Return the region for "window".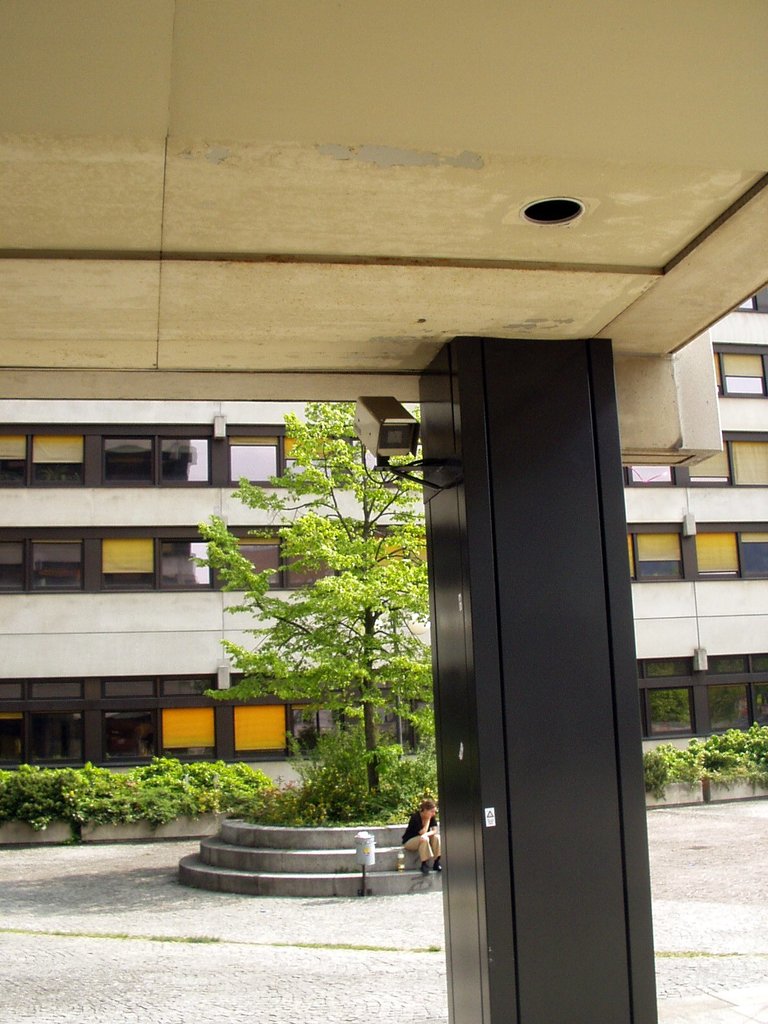
x1=0 y1=419 x2=217 y2=488.
